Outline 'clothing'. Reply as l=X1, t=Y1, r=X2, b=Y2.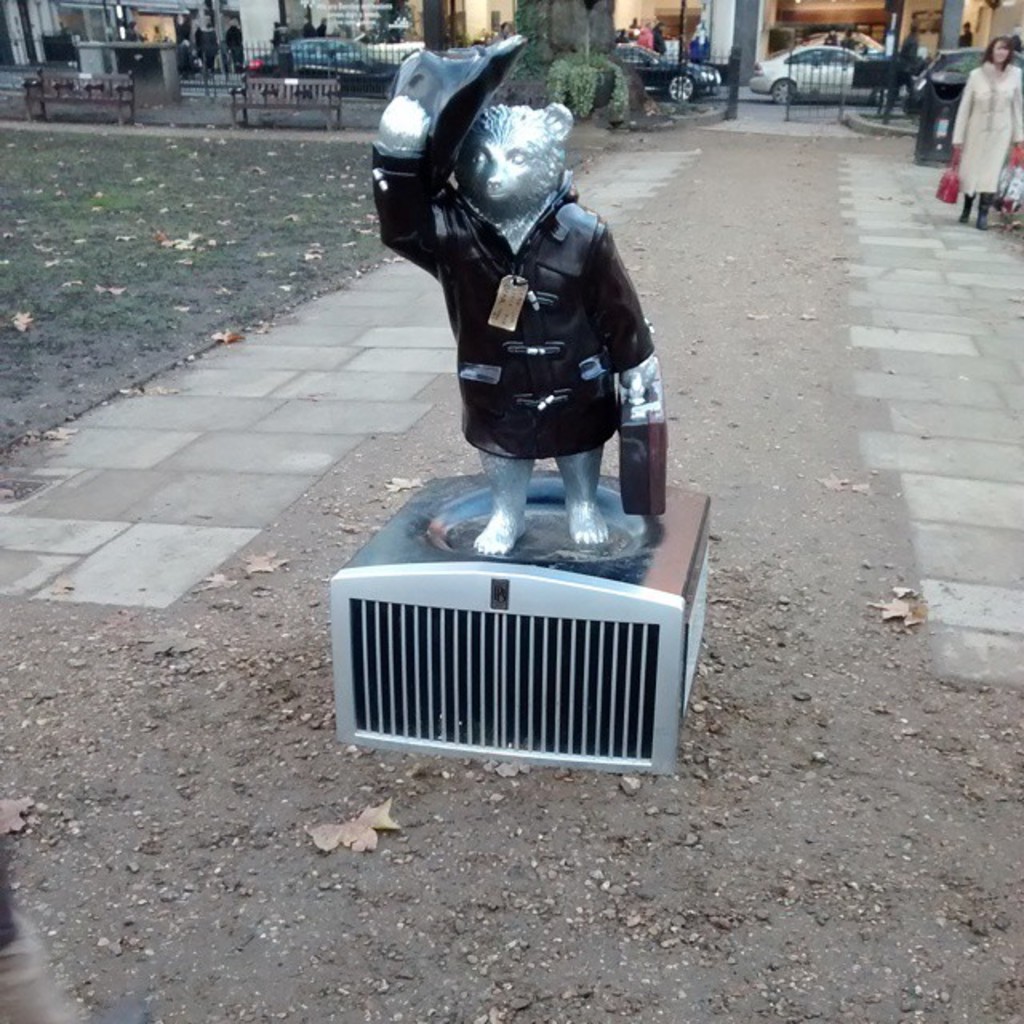
l=227, t=24, r=242, b=64.
